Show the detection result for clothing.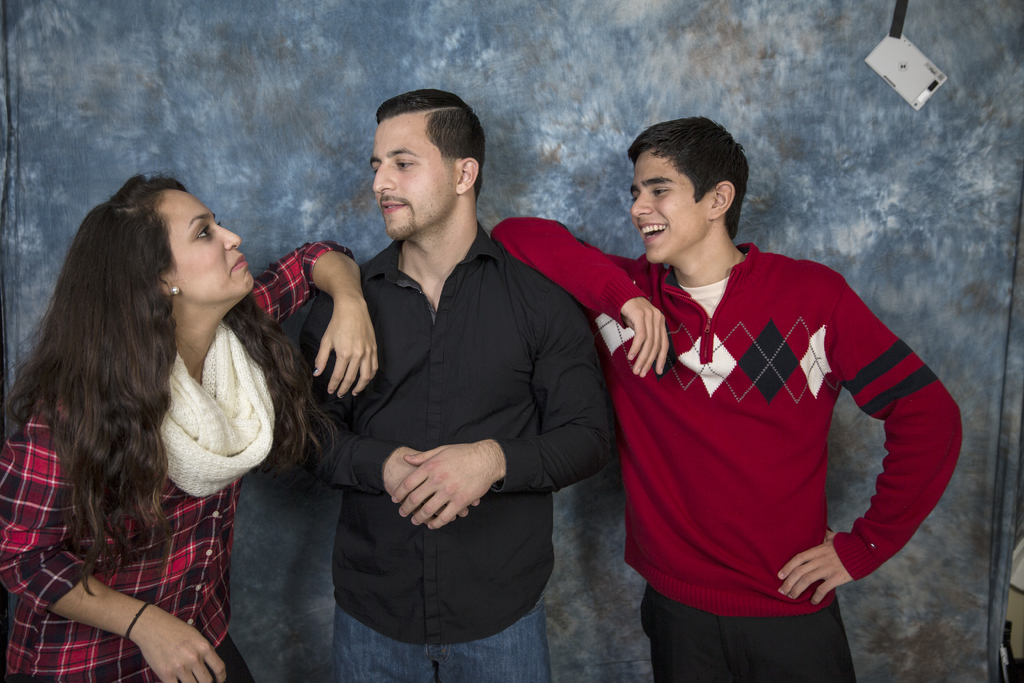
bbox=[494, 222, 959, 682].
